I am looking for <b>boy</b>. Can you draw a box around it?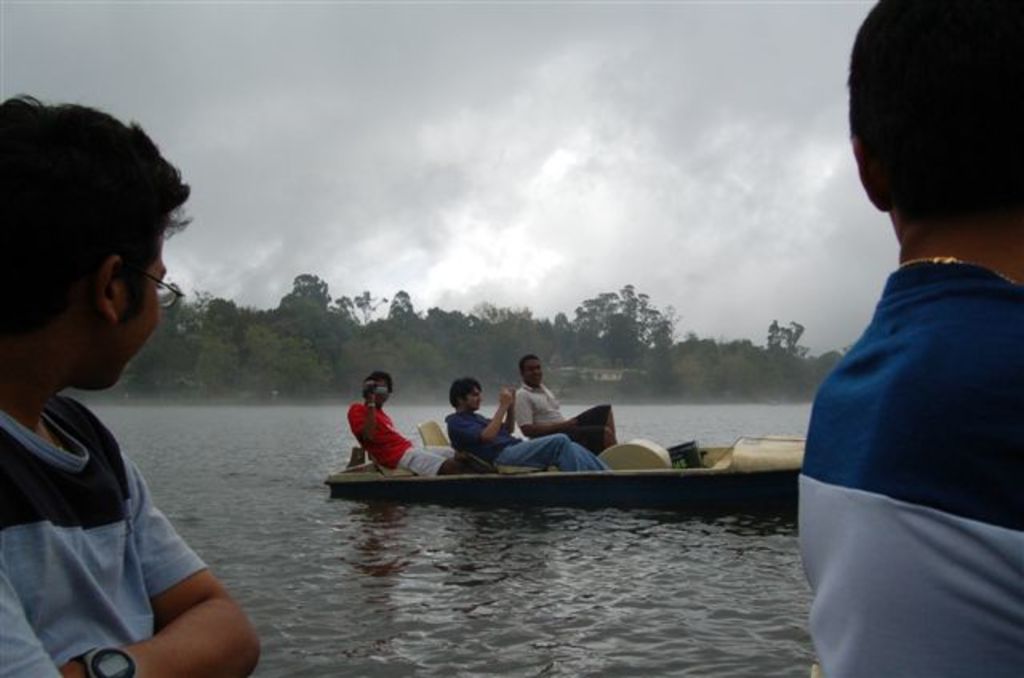
Sure, the bounding box is 8,230,264,672.
